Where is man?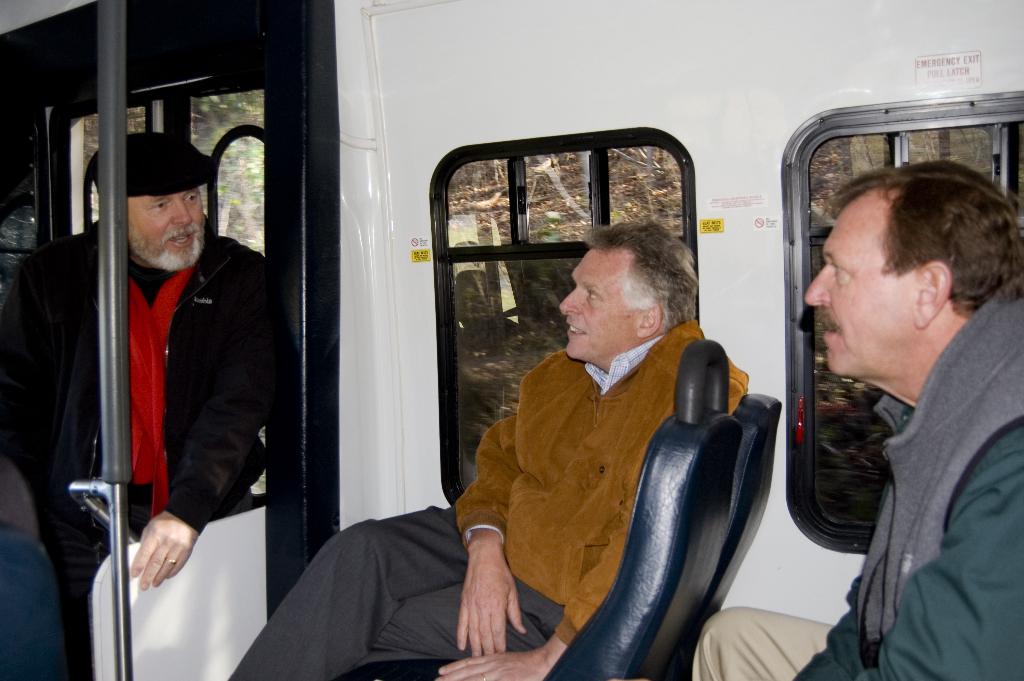
(left=9, top=136, right=275, bottom=661).
